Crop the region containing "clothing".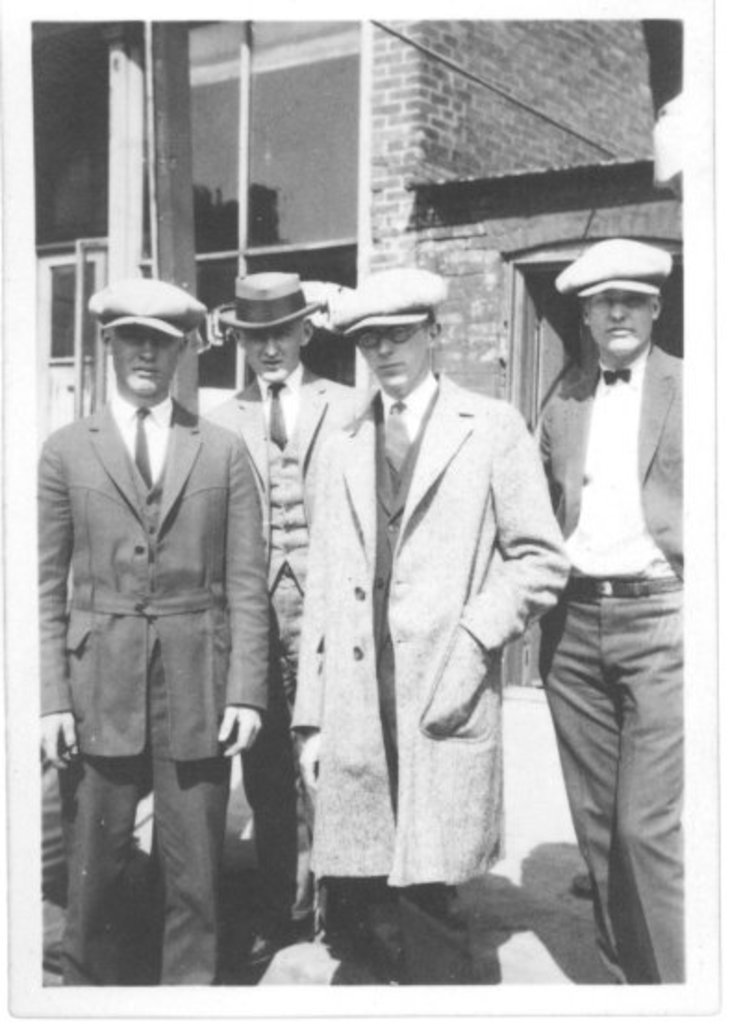
Crop region: {"x1": 521, "y1": 348, "x2": 693, "y2": 991}.
